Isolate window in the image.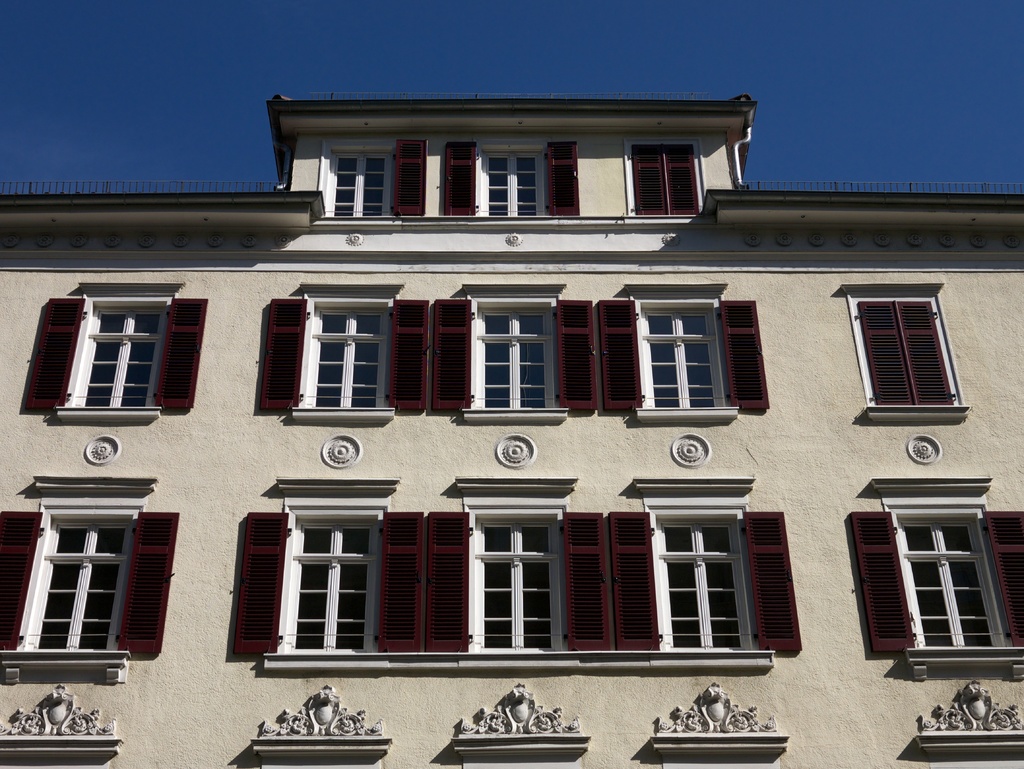
Isolated region: <region>28, 517, 135, 649</region>.
